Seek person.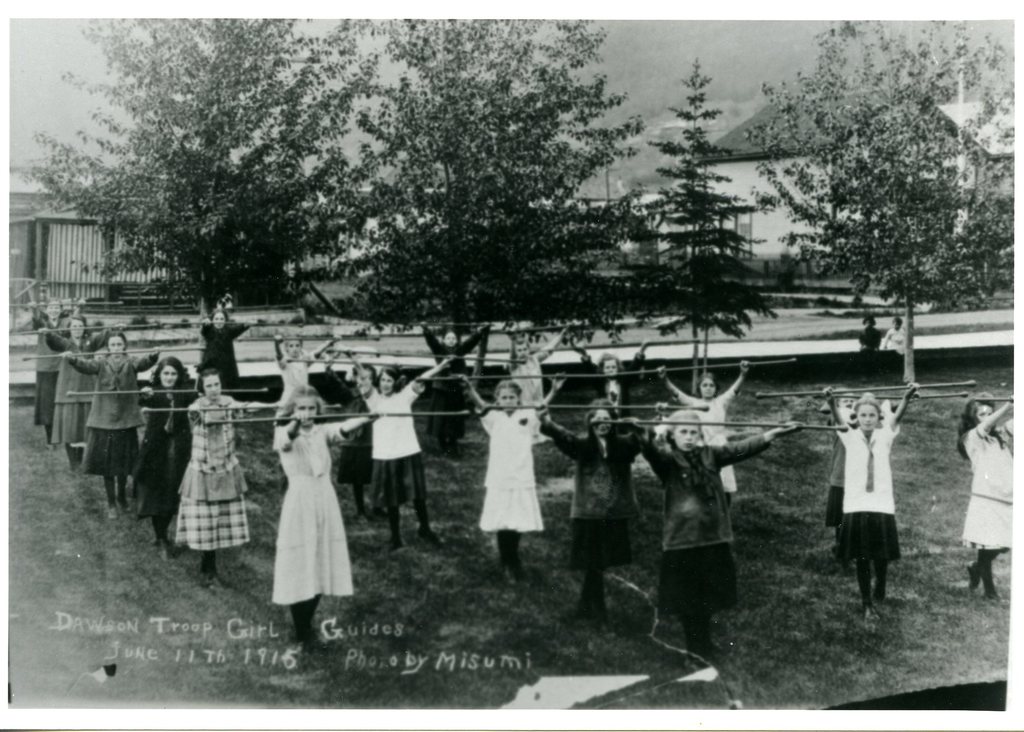
bbox=[836, 379, 918, 624].
